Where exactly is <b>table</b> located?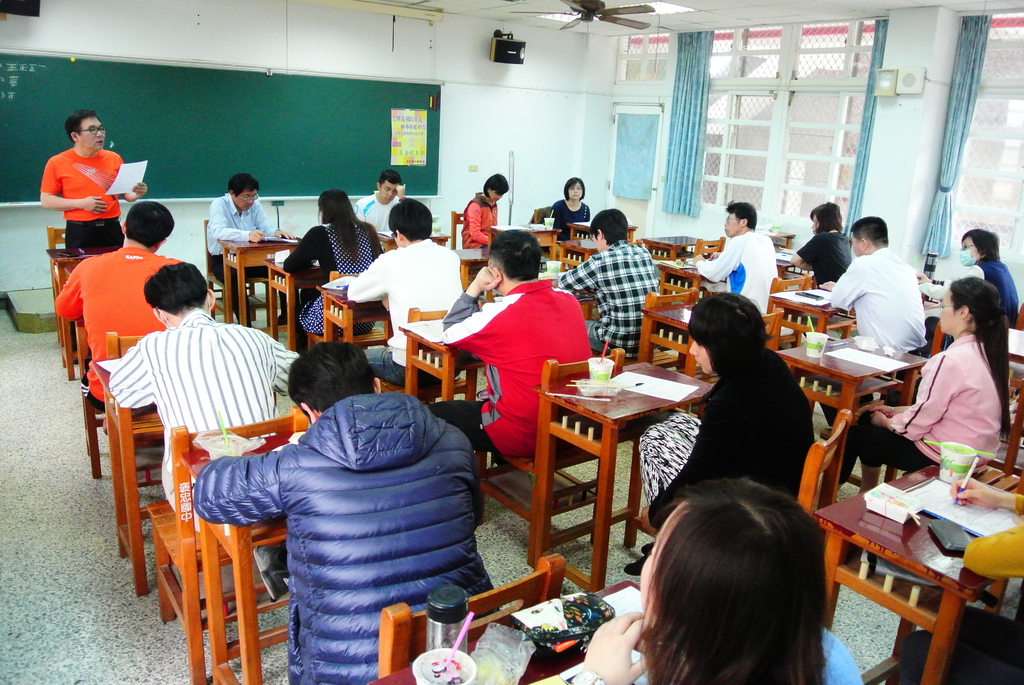
Its bounding box is [left=261, top=256, right=315, bottom=349].
